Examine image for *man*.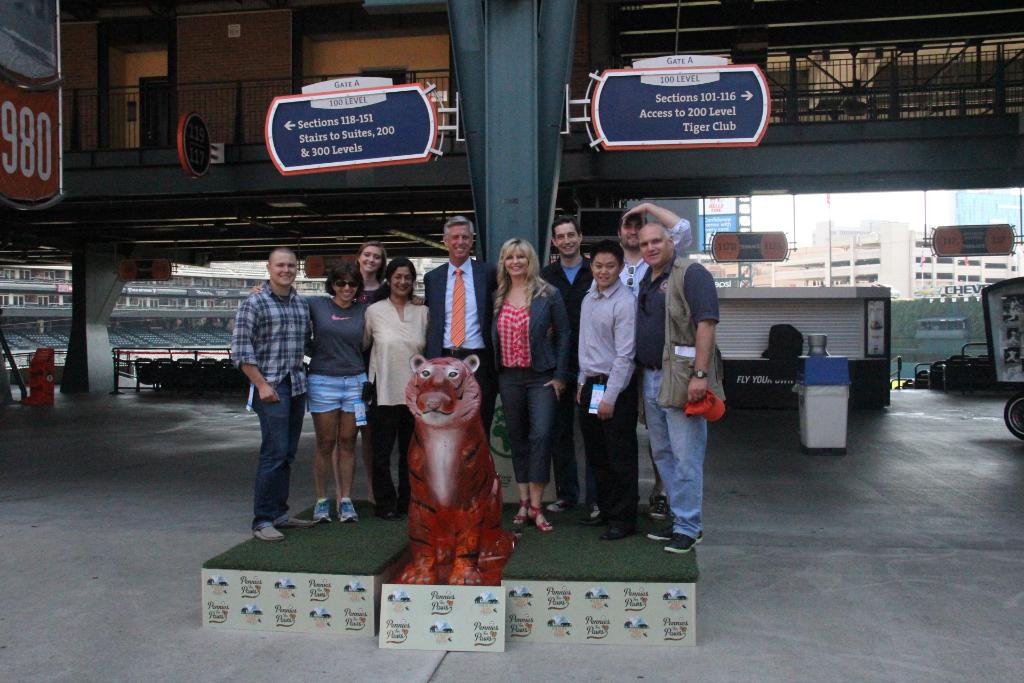
Examination result: <region>634, 222, 723, 556</region>.
